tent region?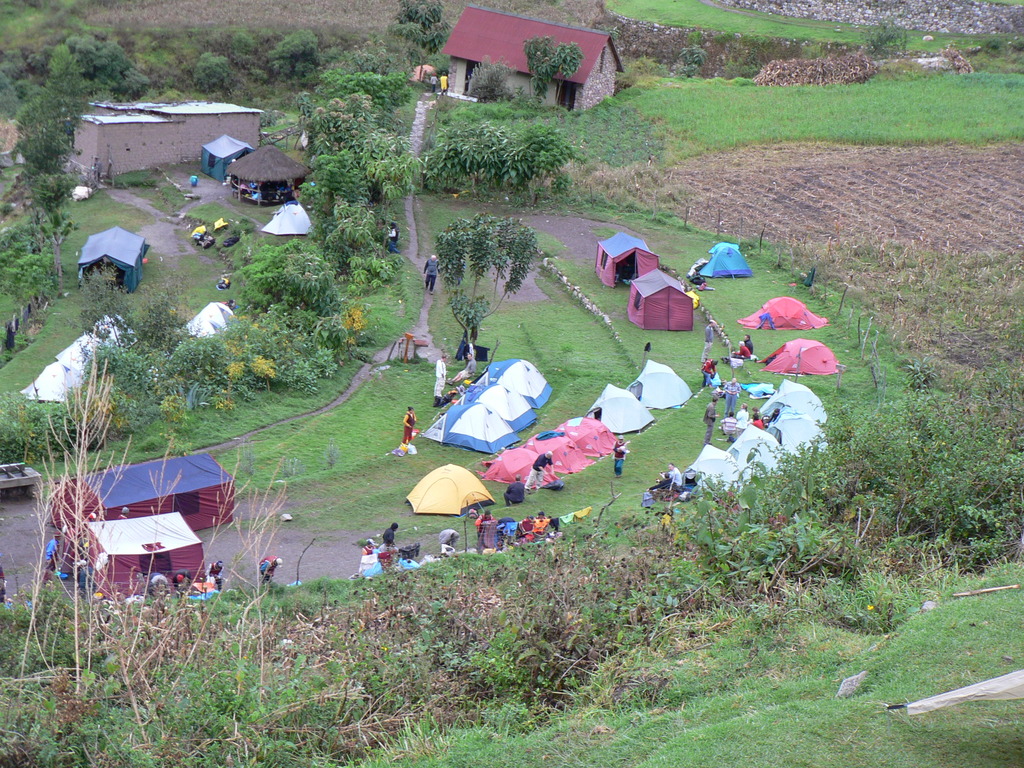
[676, 387, 835, 492]
